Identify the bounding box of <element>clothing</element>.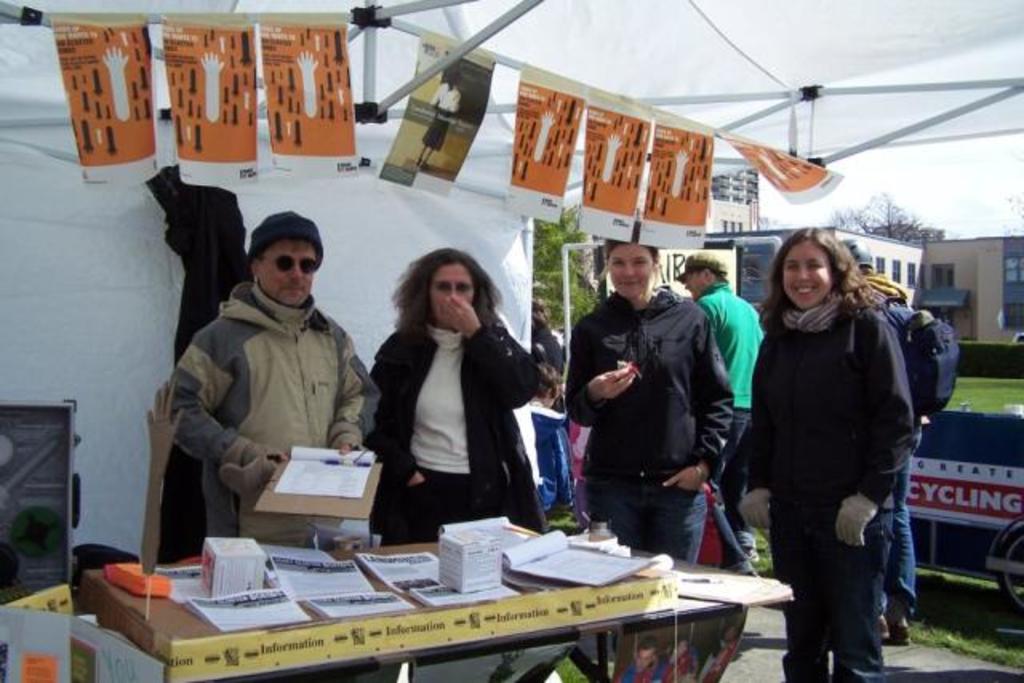
l=694, t=641, r=734, b=681.
